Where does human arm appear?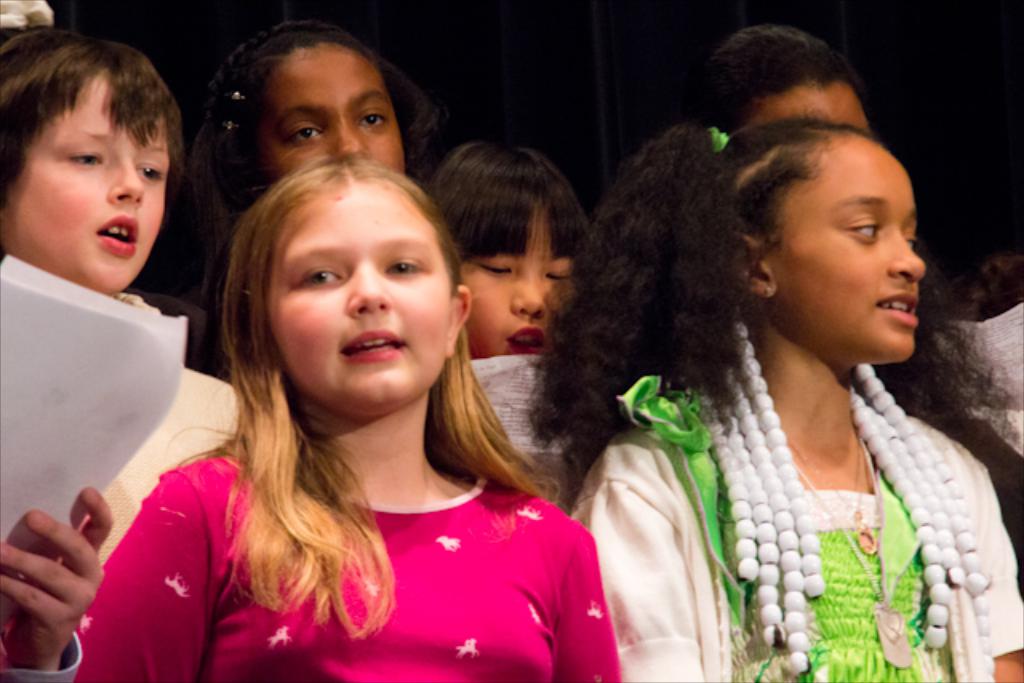
Appears at BBox(990, 464, 1022, 681).
